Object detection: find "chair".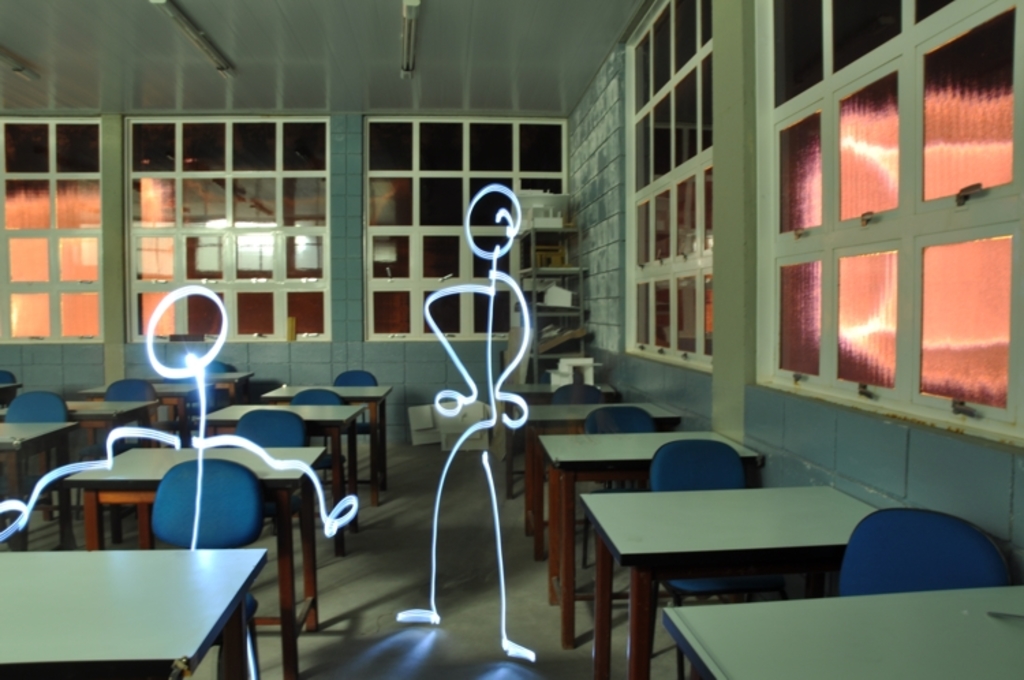
select_region(197, 358, 231, 373).
